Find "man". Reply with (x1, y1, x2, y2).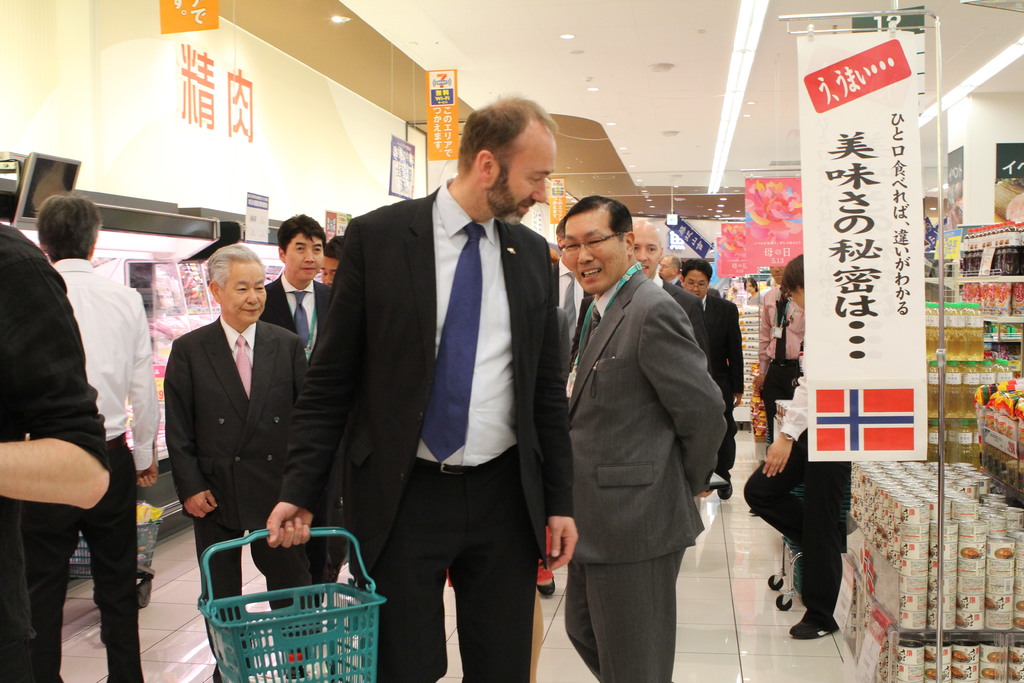
(544, 241, 563, 262).
